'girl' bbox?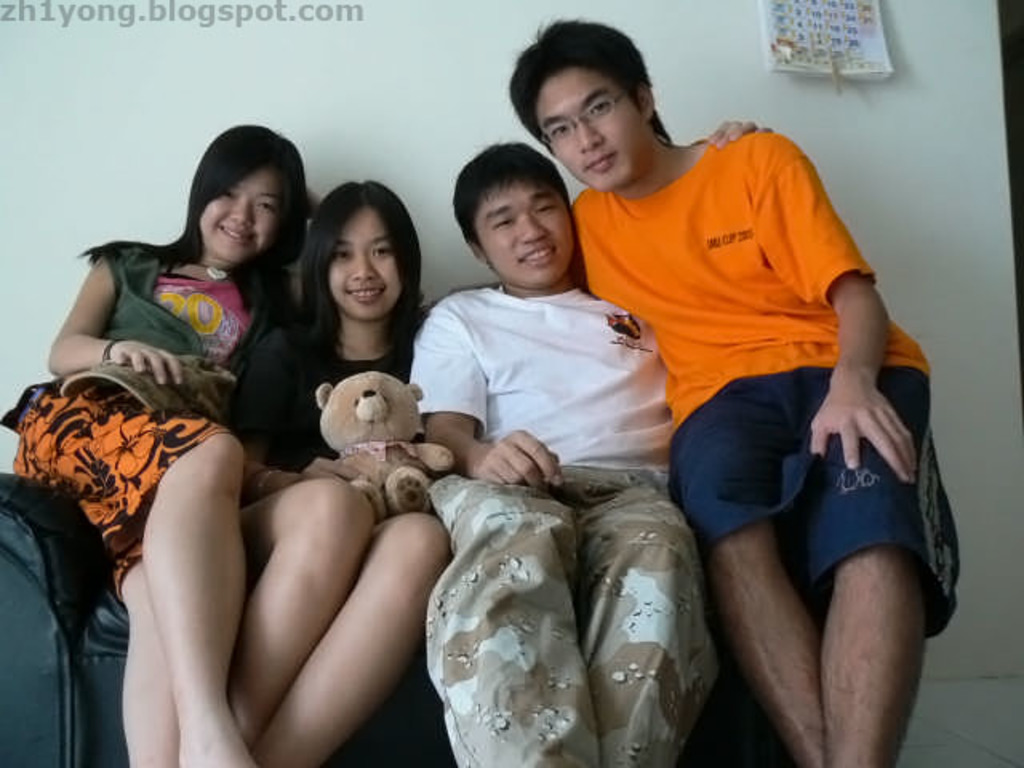
l=235, t=176, r=451, b=766
